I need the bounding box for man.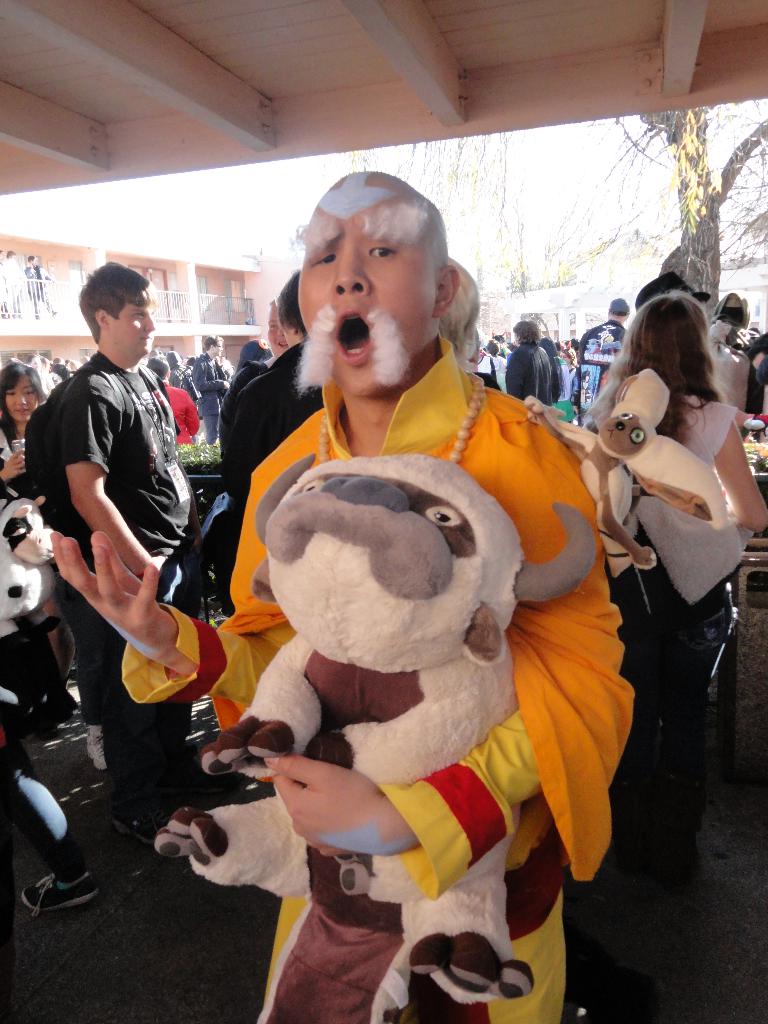
Here it is: {"left": 188, "top": 329, "right": 232, "bottom": 443}.
